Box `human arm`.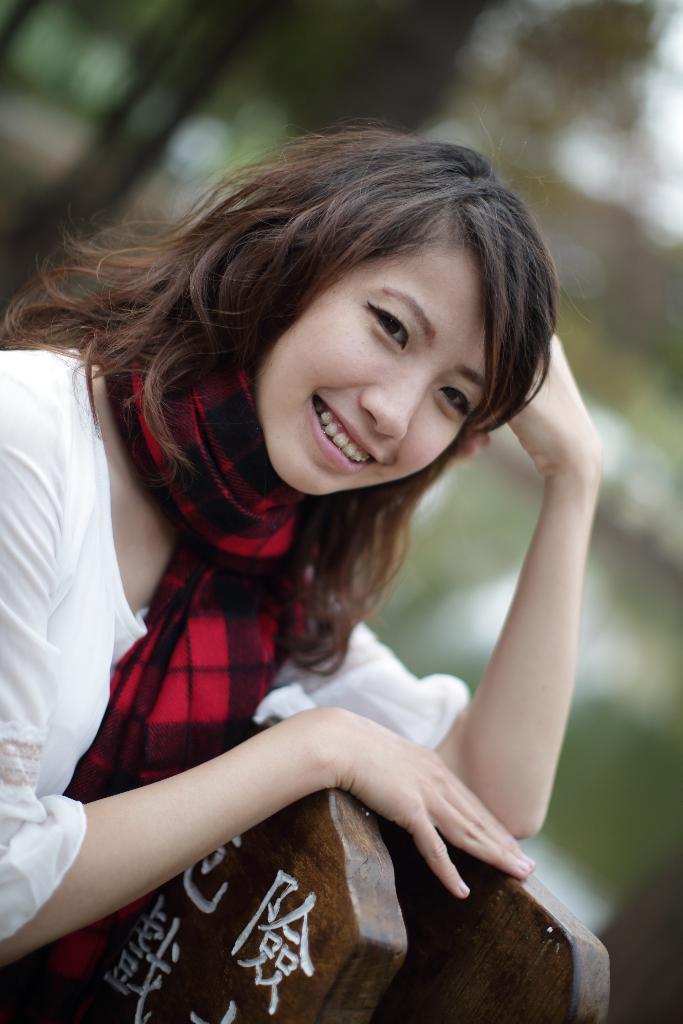
0:703:536:964.
